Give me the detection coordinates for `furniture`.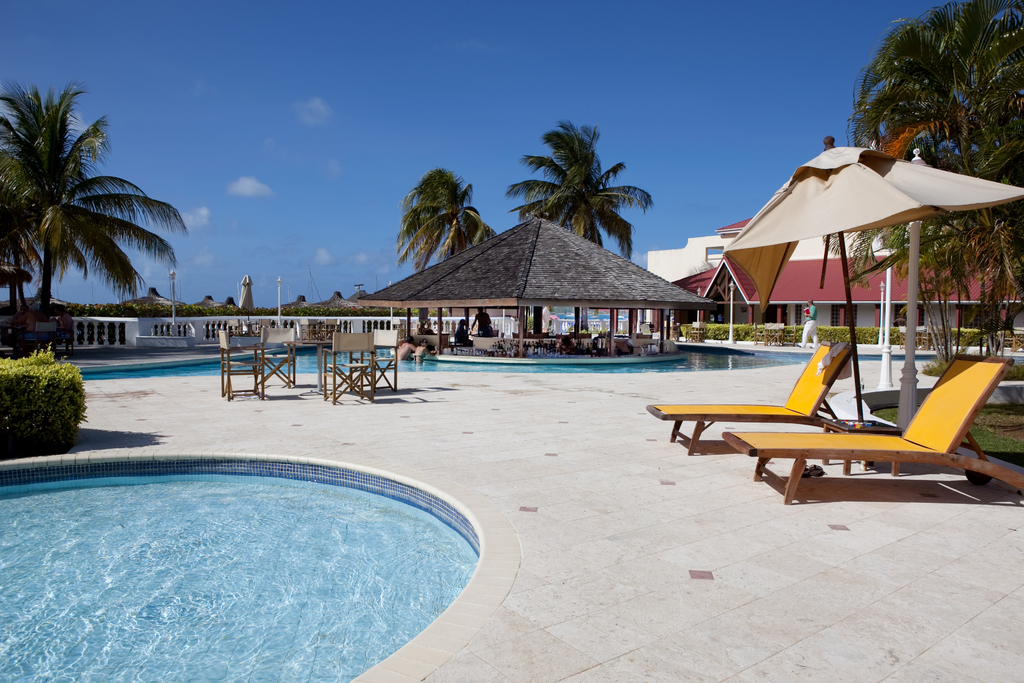
Rect(1013, 325, 1023, 349).
